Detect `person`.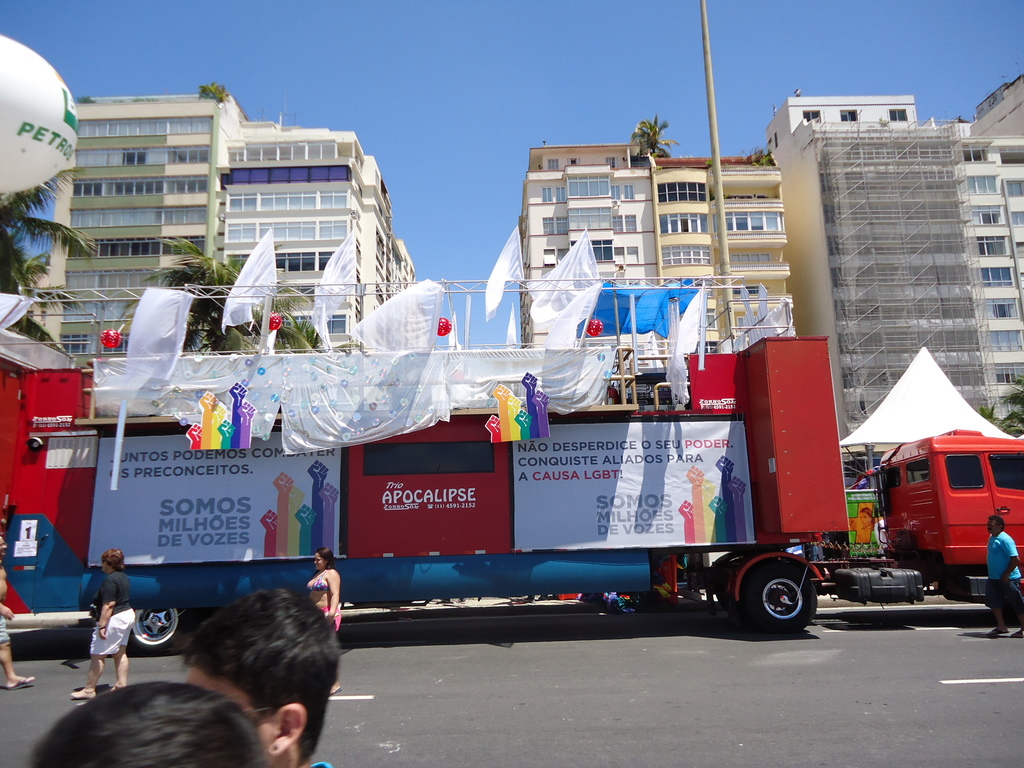
Detected at x1=0, y1=532, x2=37, y2=694.
